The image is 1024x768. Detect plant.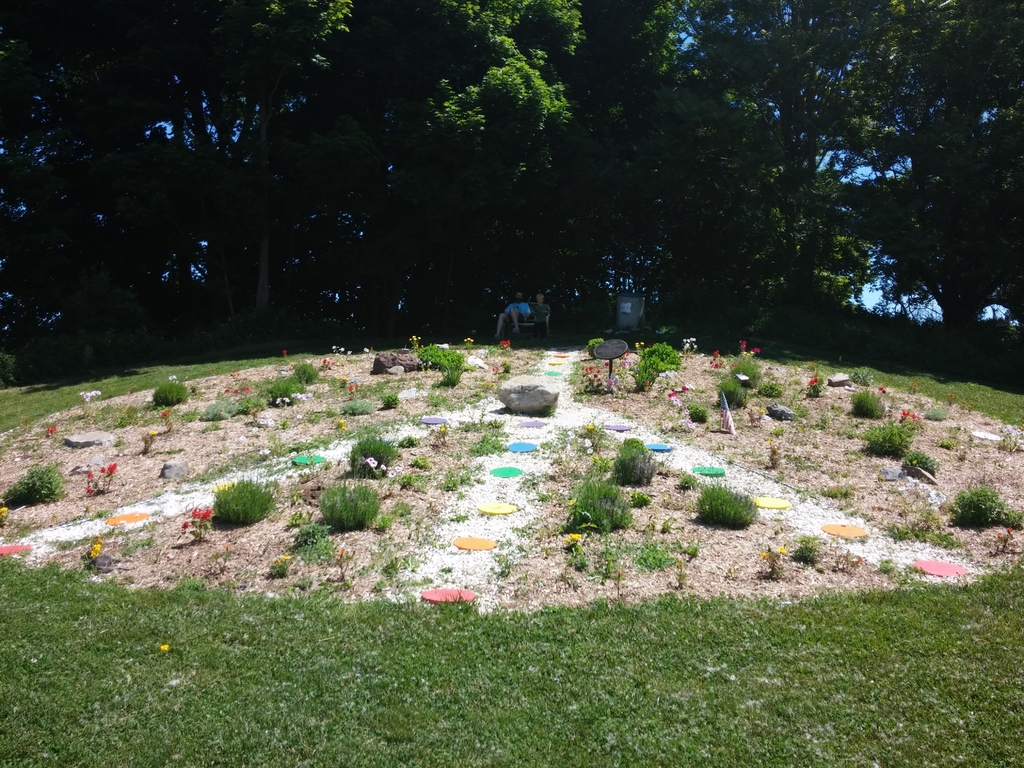
Detection: box=[584, 339, 605, 360].
